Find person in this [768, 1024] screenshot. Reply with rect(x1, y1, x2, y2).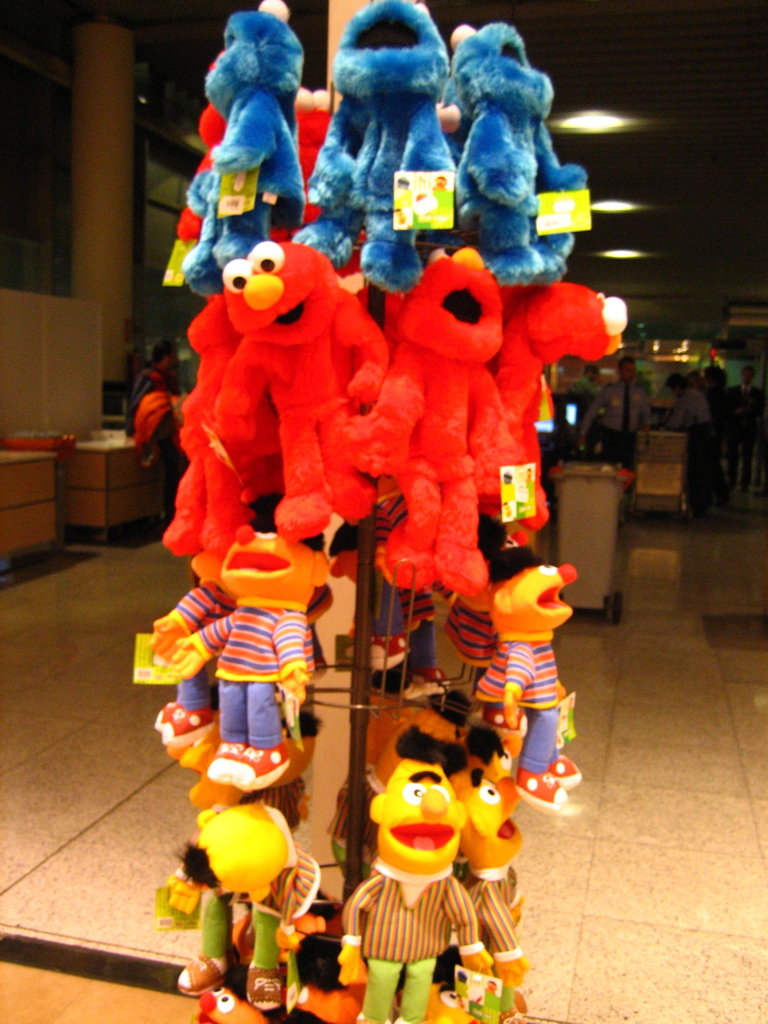
rect(341, 736, 481, 1023).
